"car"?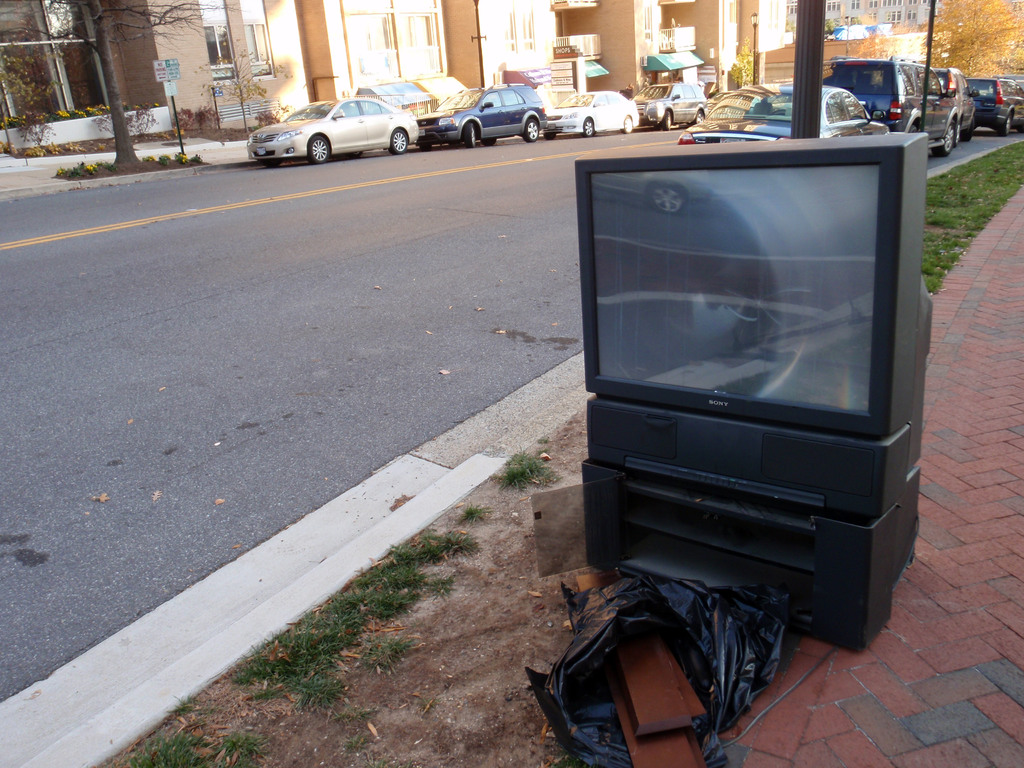
l=930, t=66, r=980, b=144
